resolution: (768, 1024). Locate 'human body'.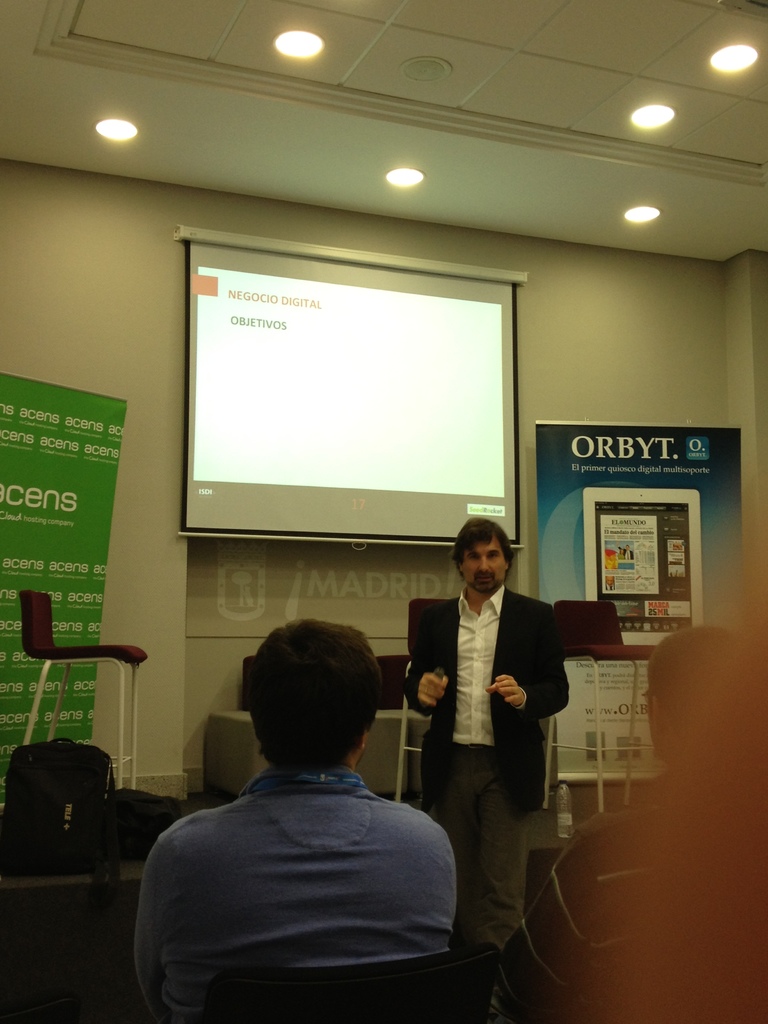
545, 628, 764, 1019.
